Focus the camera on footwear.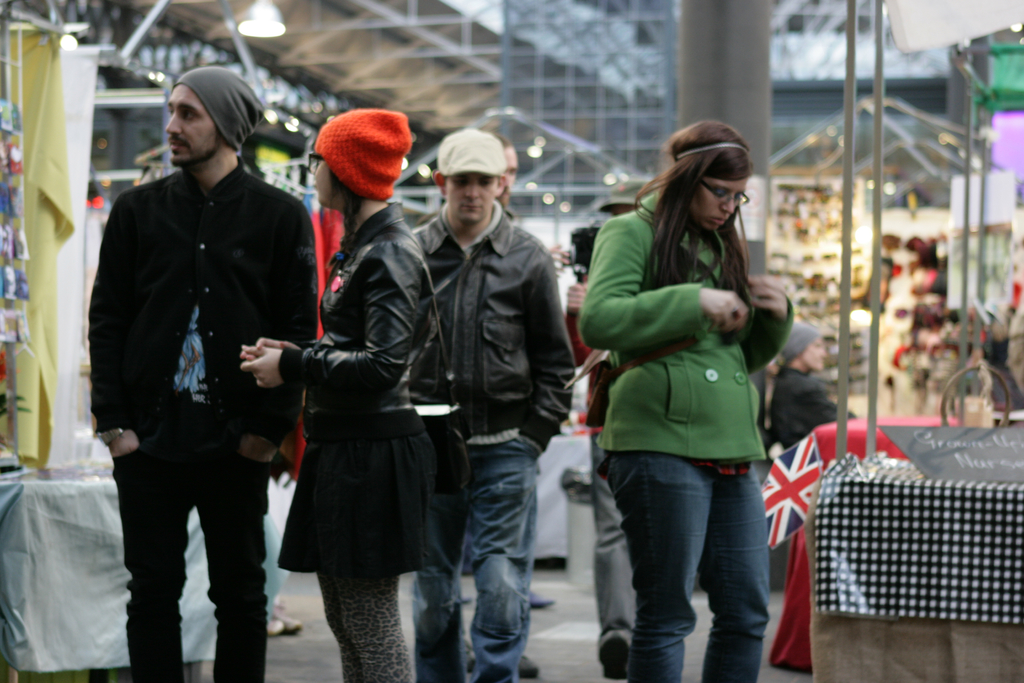
Focus region: locate(593, 612, 637, 682).
